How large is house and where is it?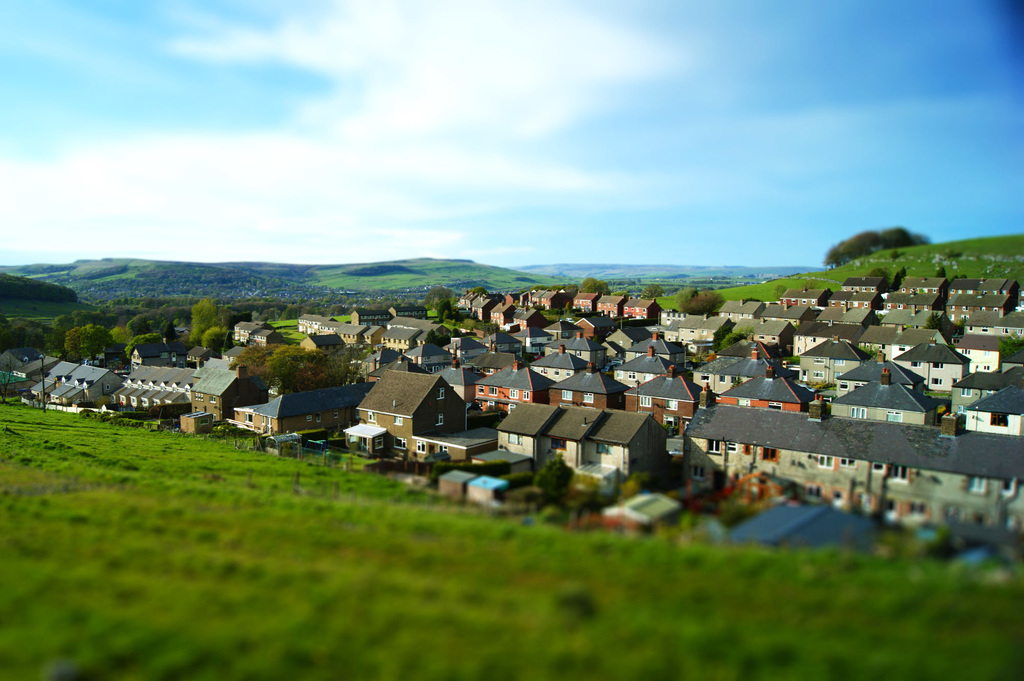
Bounding box: locate(783, 288, 819, 308).
